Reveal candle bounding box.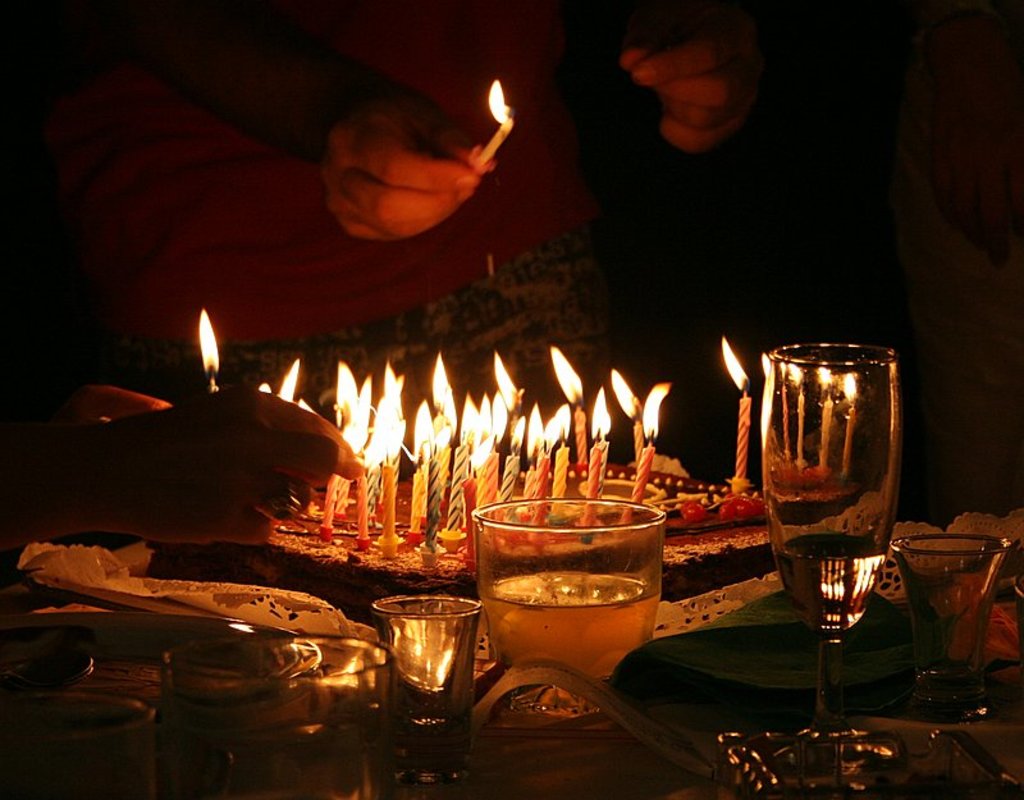
Revealed: [x1=549, y1=403, x2=571, y2=513].
